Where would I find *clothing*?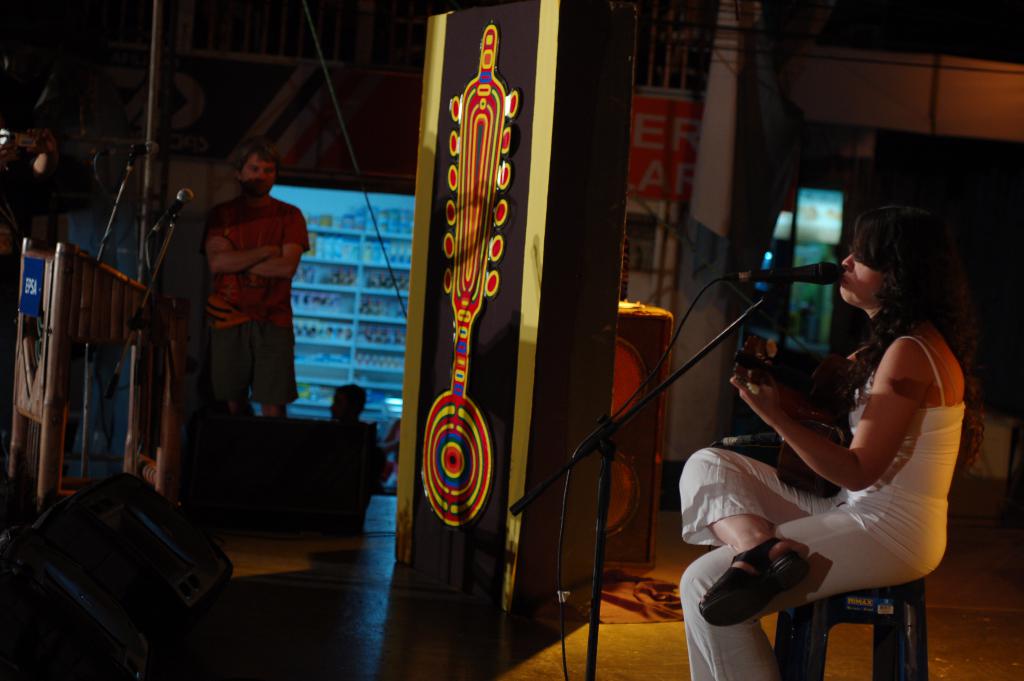
At <bbox>193, 159, 300, 404</bbox>.
